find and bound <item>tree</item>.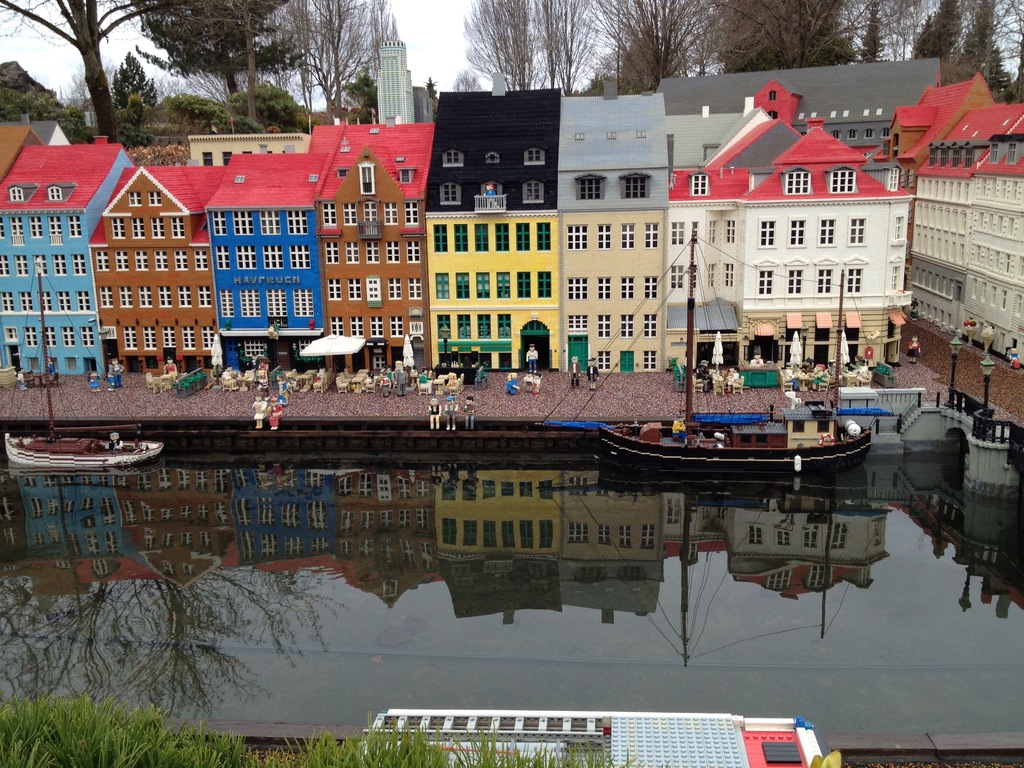
Bound: (215, 0, 293, 120).
